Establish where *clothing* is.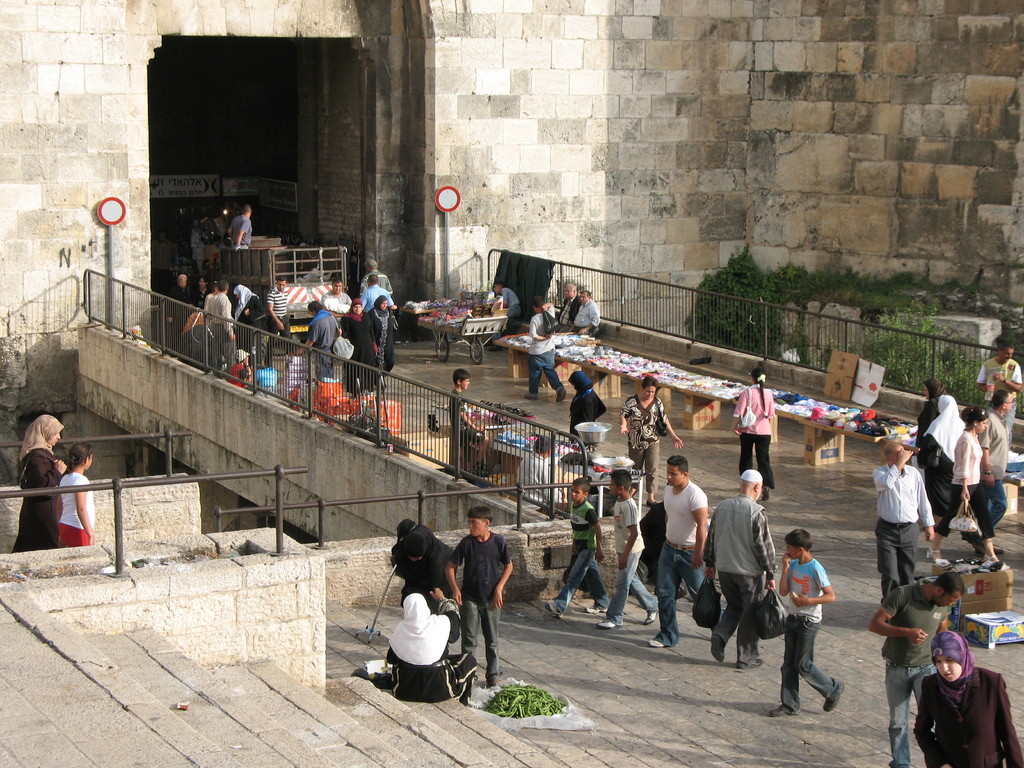
Established at x1=8 y1=408 x2=67 y2=555.
